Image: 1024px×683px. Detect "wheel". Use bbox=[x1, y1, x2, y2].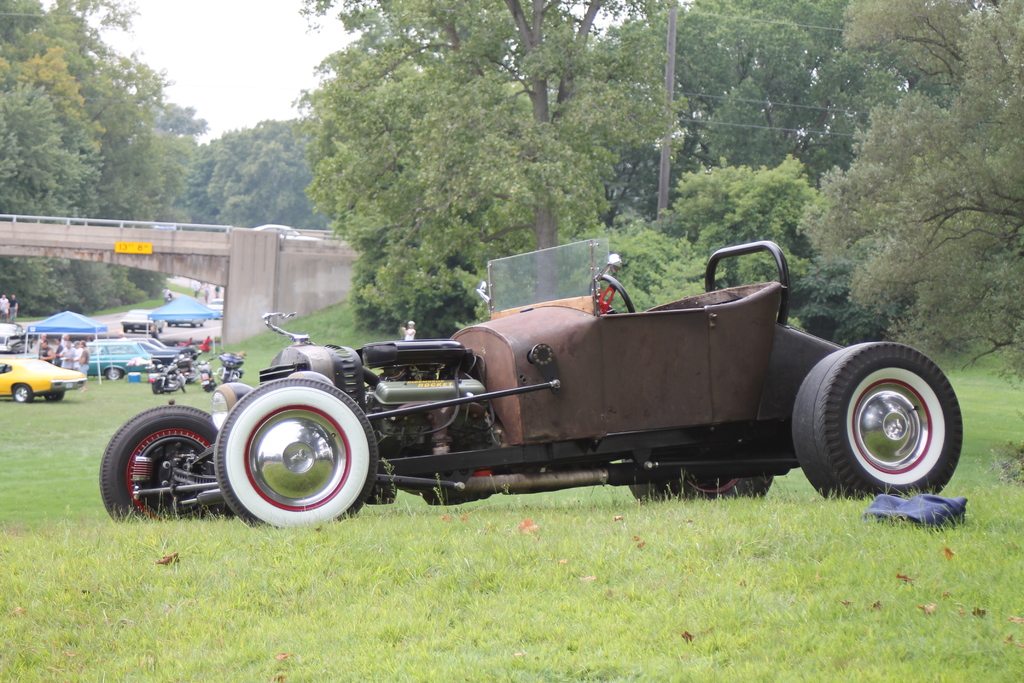
bbox=[122, 327, 129, 333].
